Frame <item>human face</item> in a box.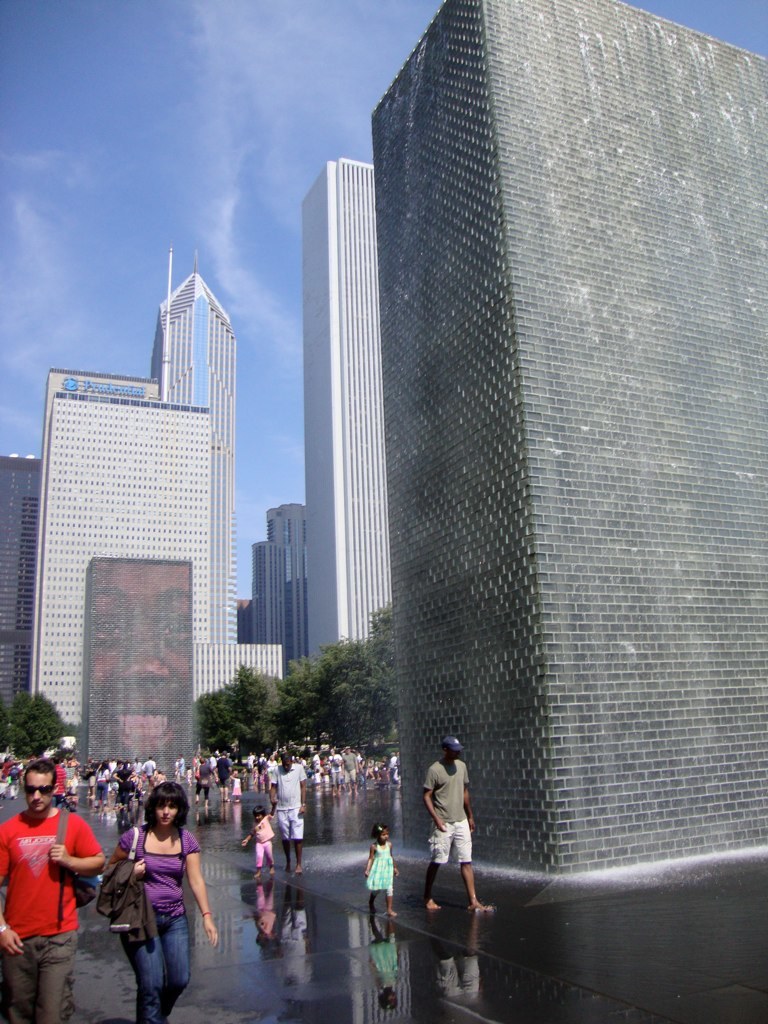
Rect(18, 770, 61, 822).
